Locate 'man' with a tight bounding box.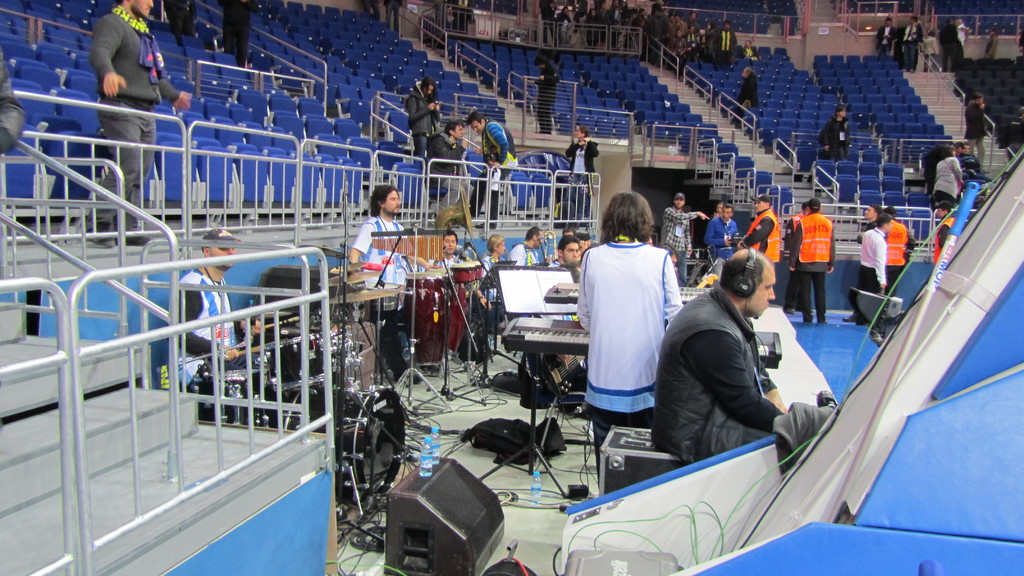
l=531, t=56, r=562, b=134.
